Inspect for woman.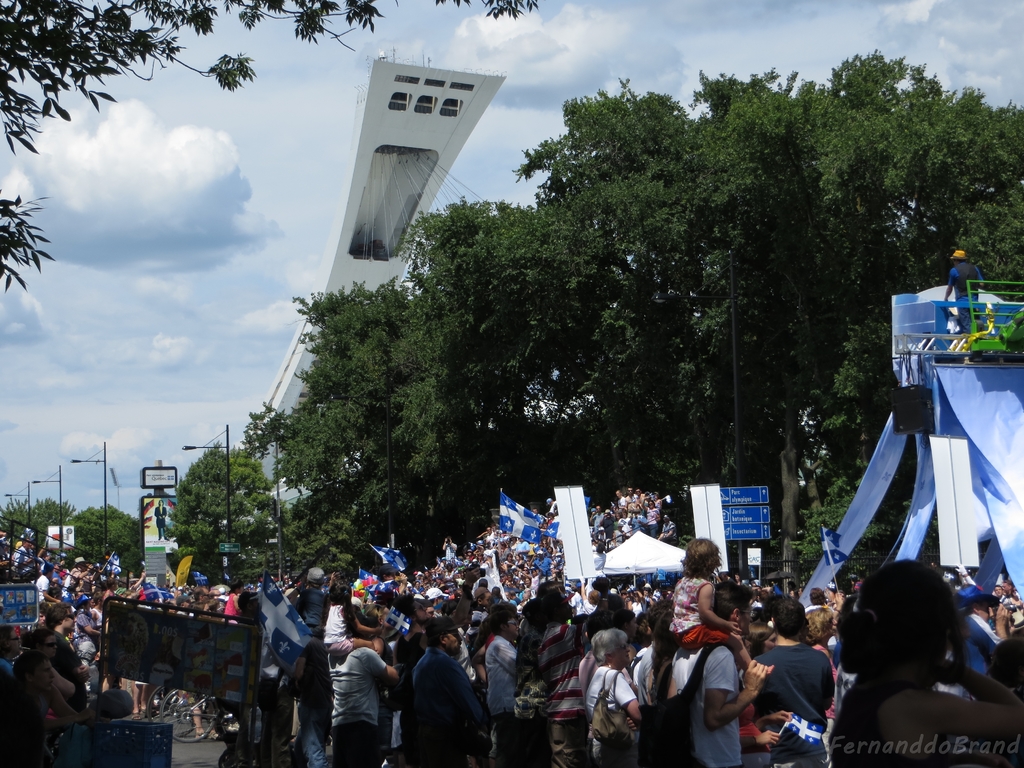
Inspection: bbox=(826, 556, 1023, 766).
